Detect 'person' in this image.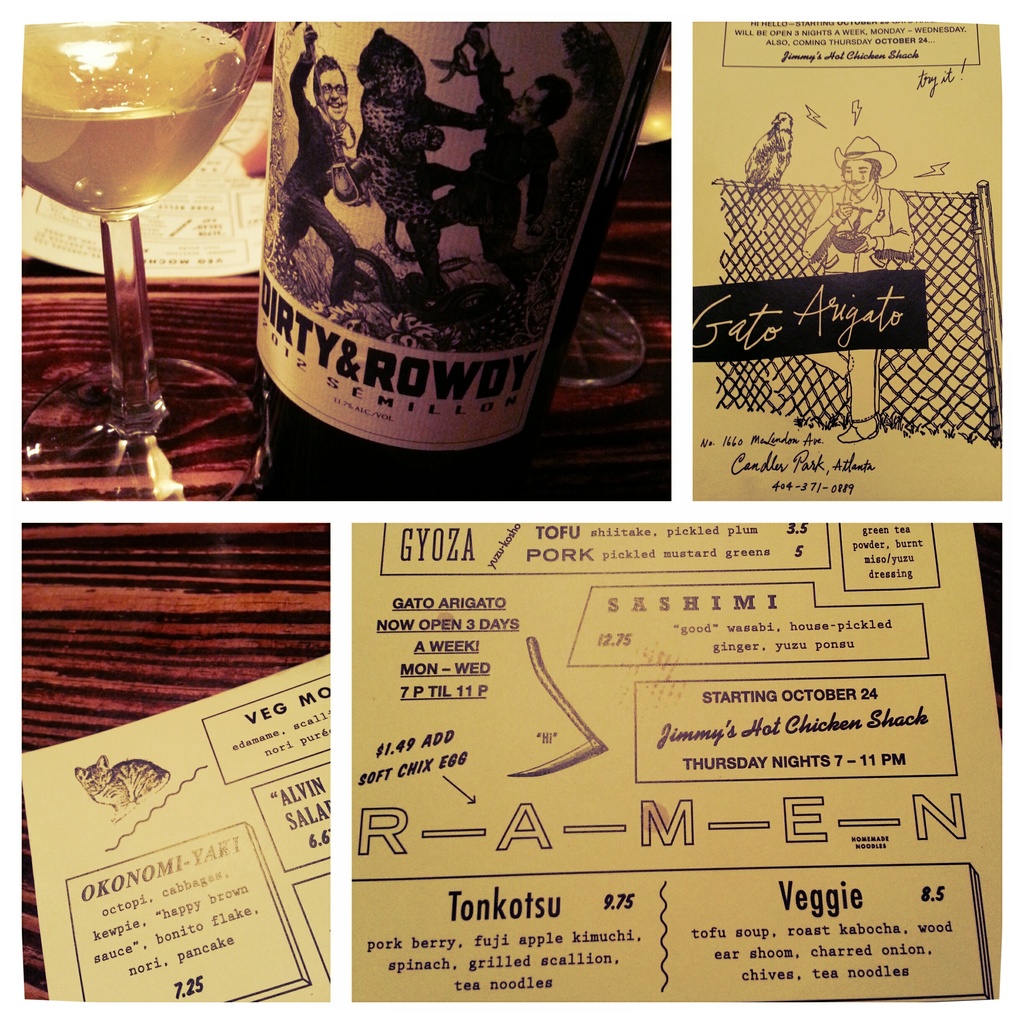
Detection: bbox=(424, 38, 568, 314).
